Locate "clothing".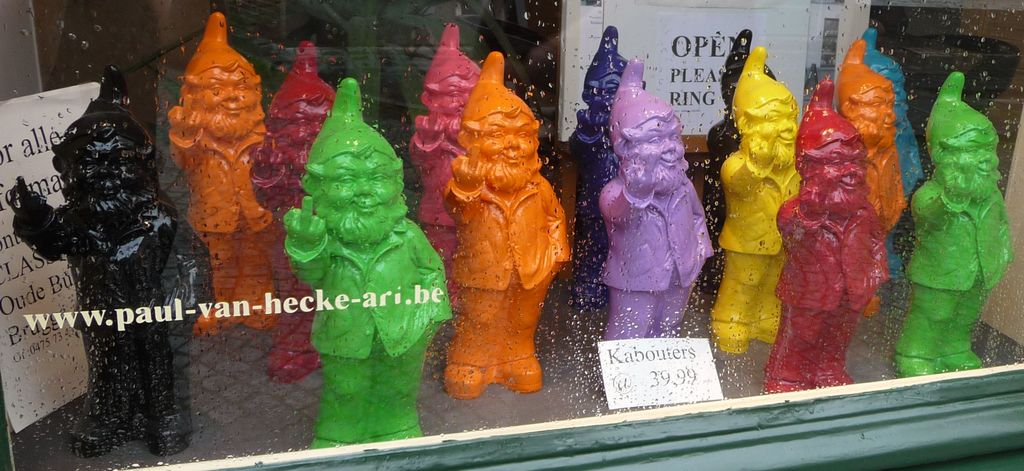
Bounding box: bbox=(900, 152, 981, 394).
